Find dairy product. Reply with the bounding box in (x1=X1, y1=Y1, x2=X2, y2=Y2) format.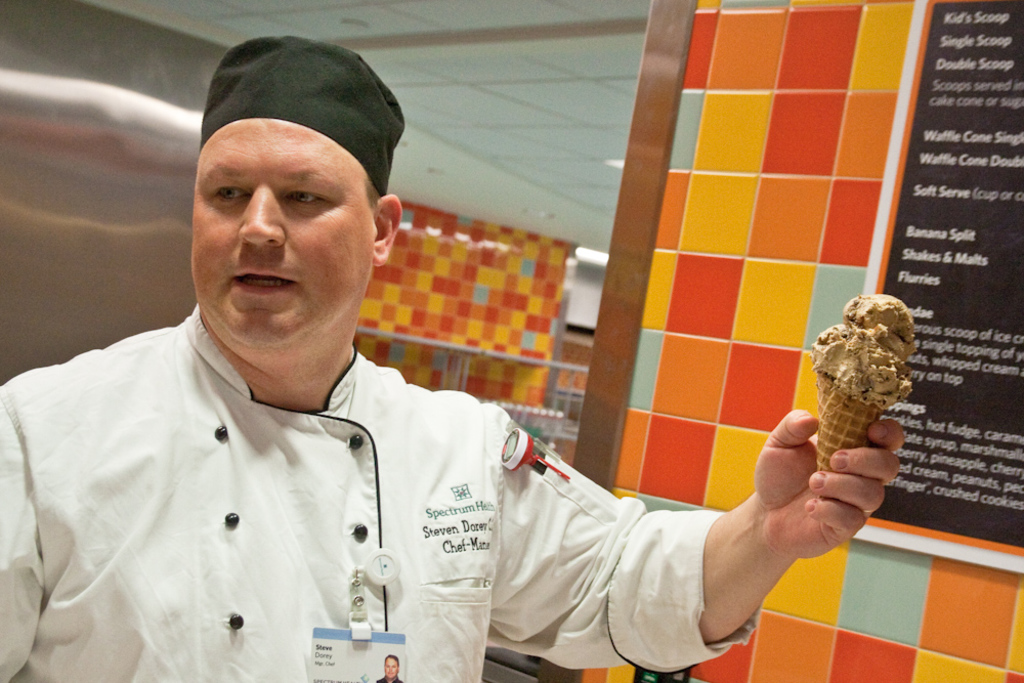
(x1=811, y1=284, x2=918, y2=466).
